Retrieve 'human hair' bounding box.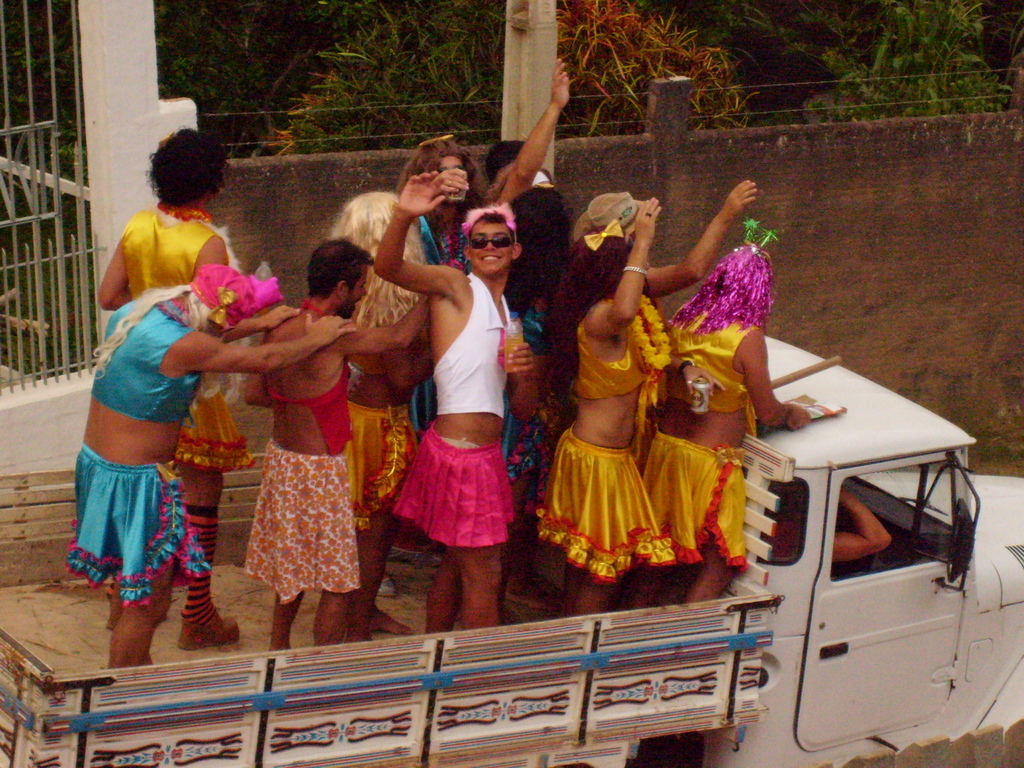
Bounding box: BBox(509, 184, 568, 307).
